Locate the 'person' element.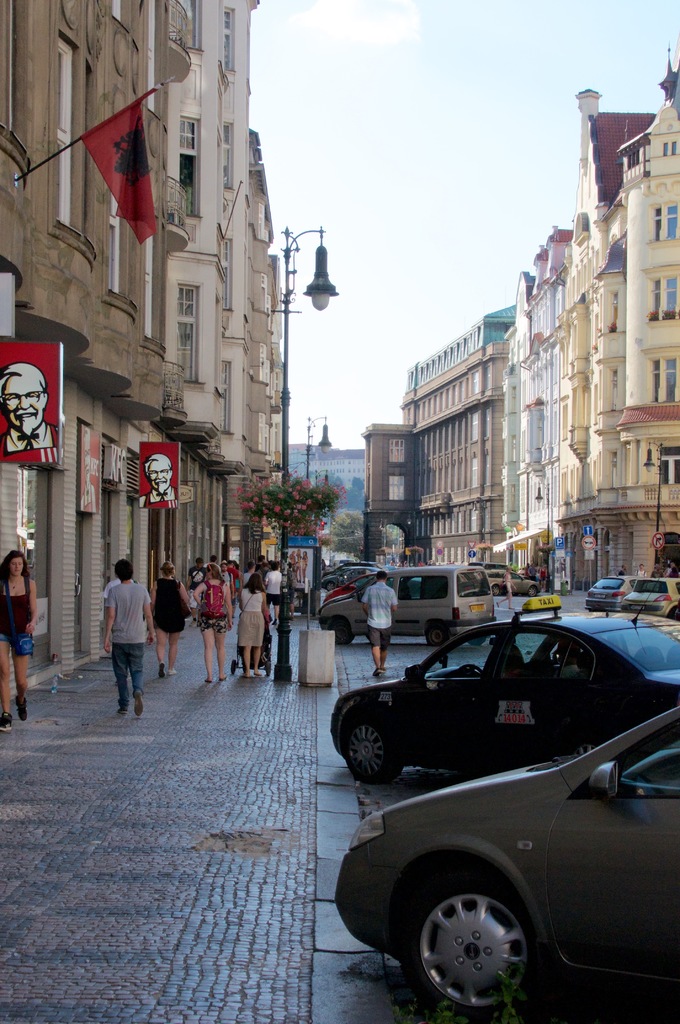
Element bbox: crop(137, 453, 174, 508).
